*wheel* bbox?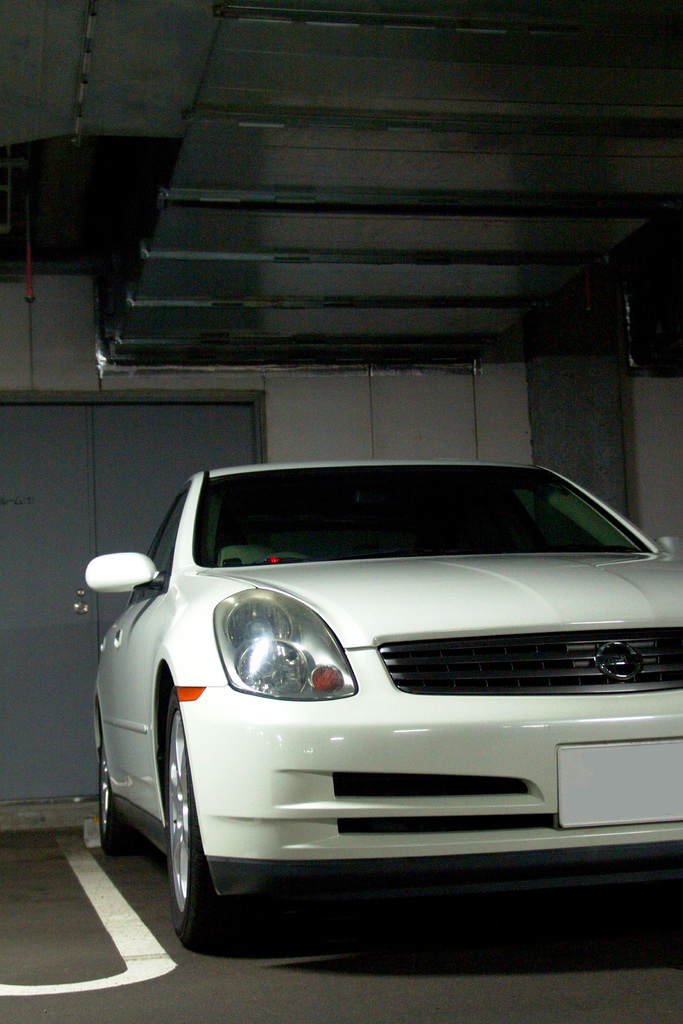
bbox=(255, 552, 311, 565)
